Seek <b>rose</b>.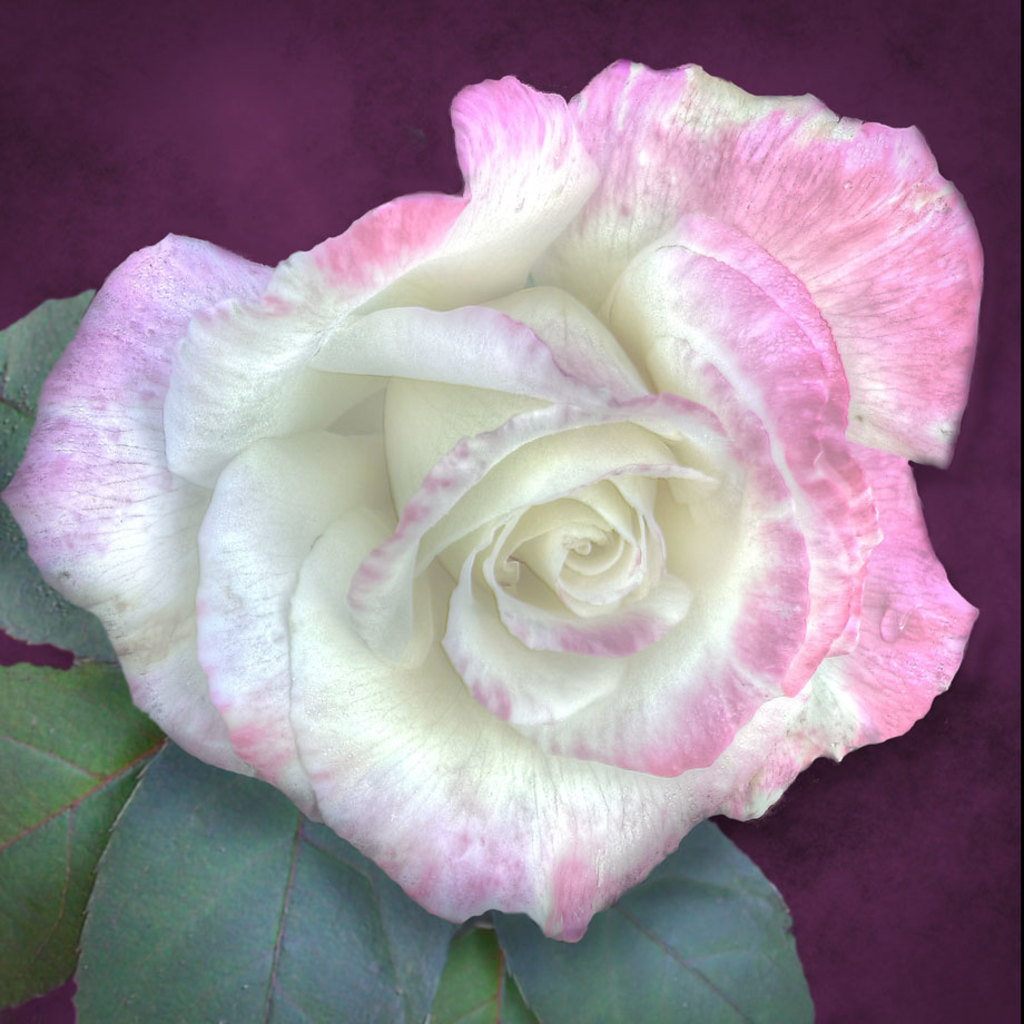
<region>0, 56, 995, 943</region>.
